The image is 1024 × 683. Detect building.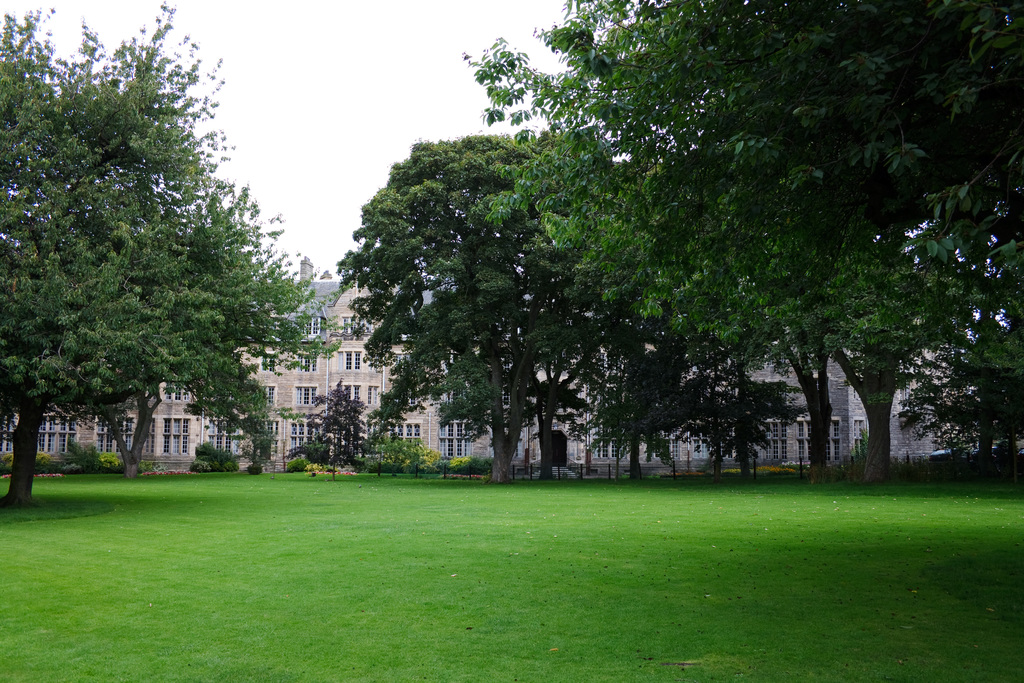
Detection: region(0, 254, 973, 472).
